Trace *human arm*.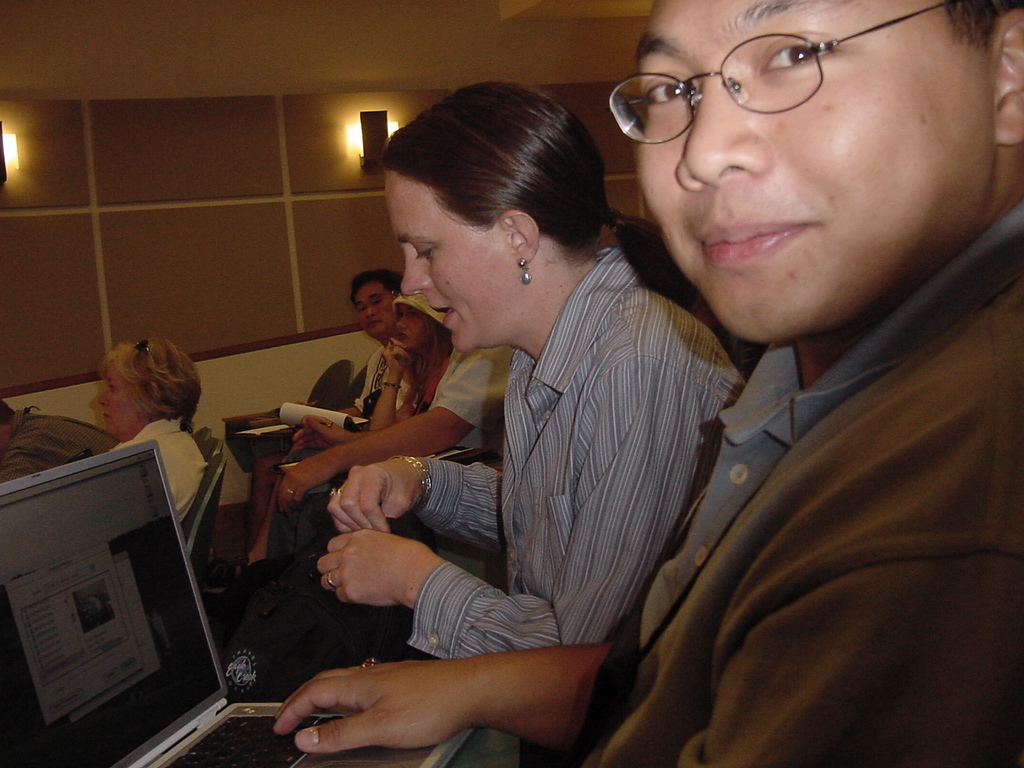
Traced to 360/327/423/438.
